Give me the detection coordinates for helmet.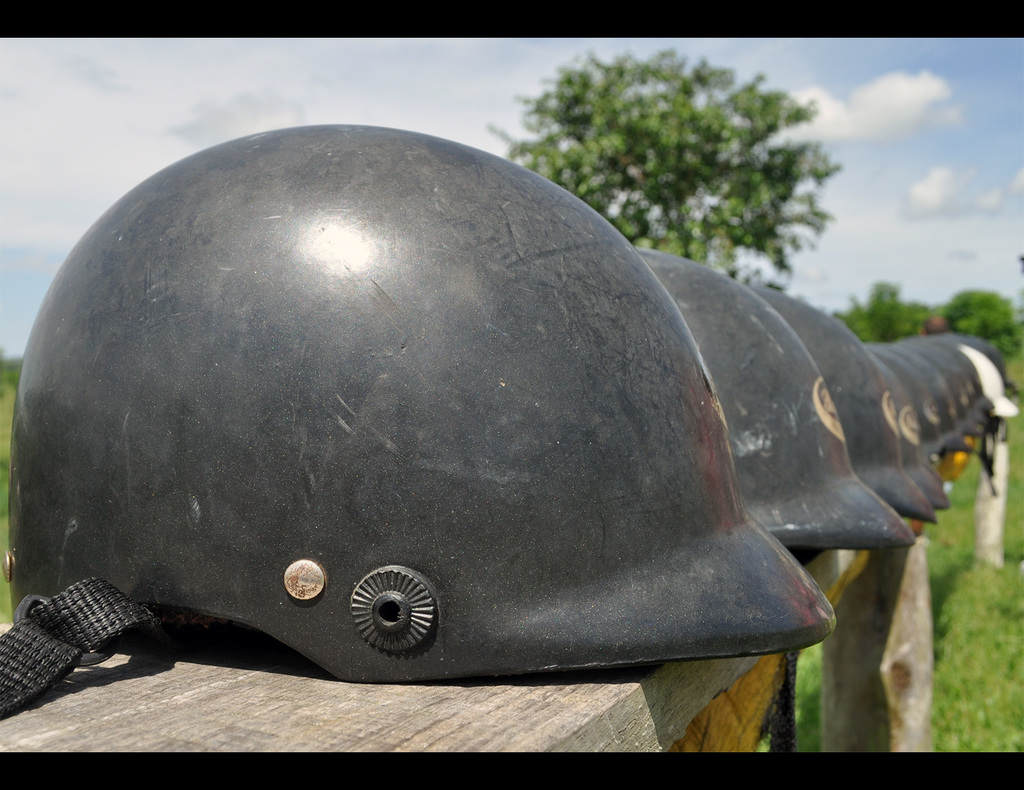
bbox=[49, 150, 926, 707].
